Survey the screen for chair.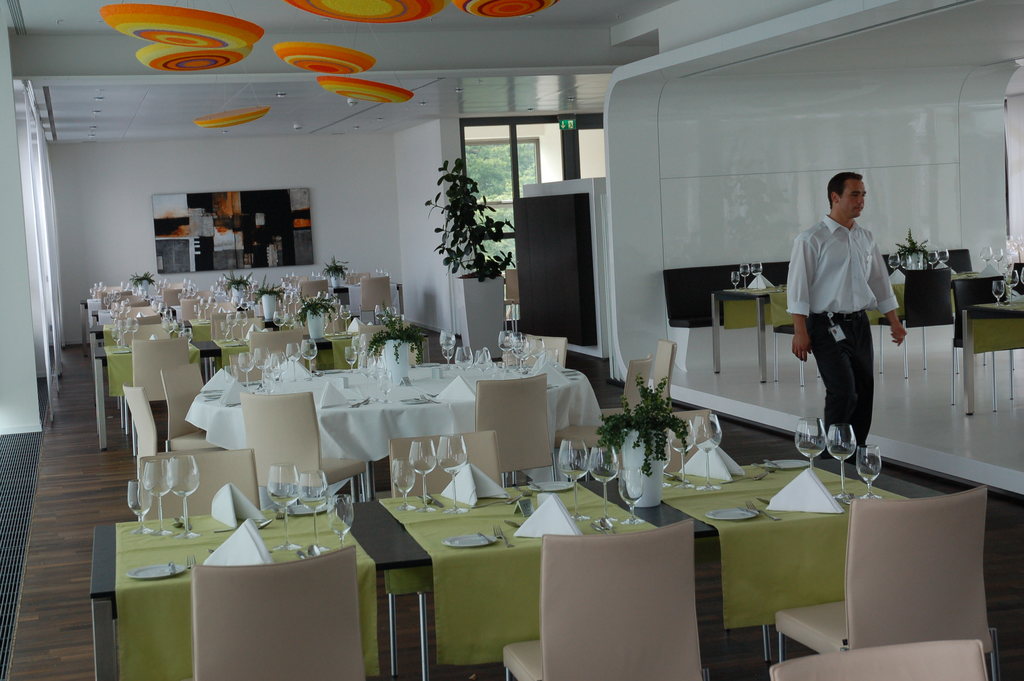
Survey found: (x1=767, y1=639, x2=989, y2=680).
